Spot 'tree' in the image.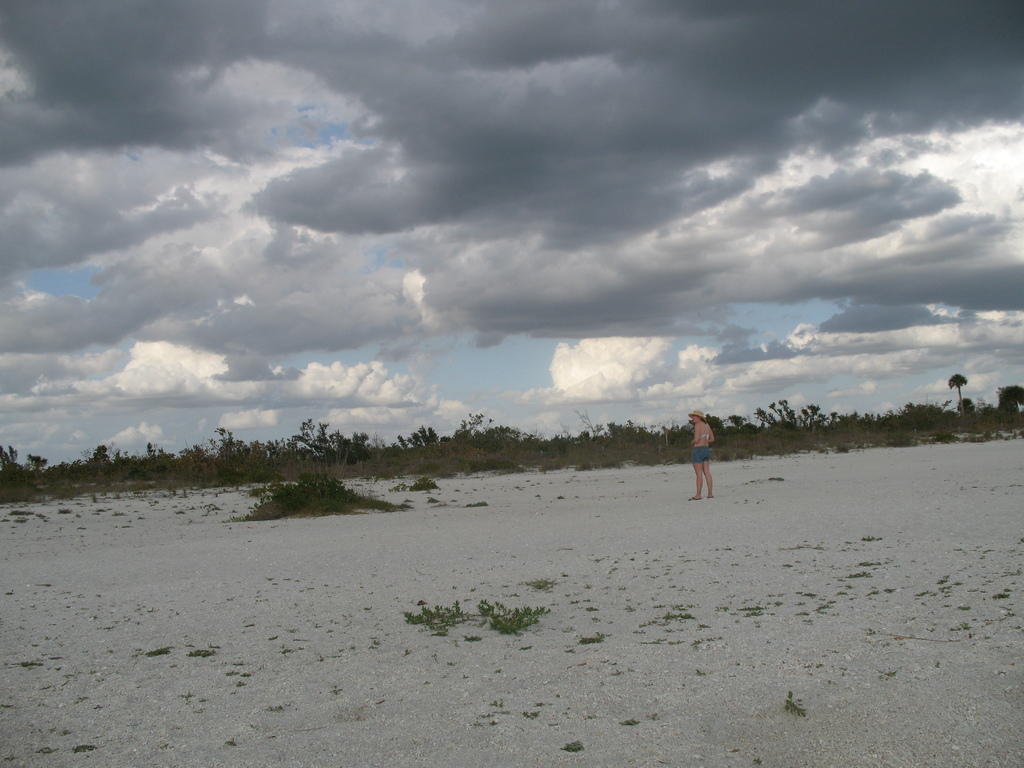
'tree' found at <bbox>995, 381, 1023, 418</bbox>.
